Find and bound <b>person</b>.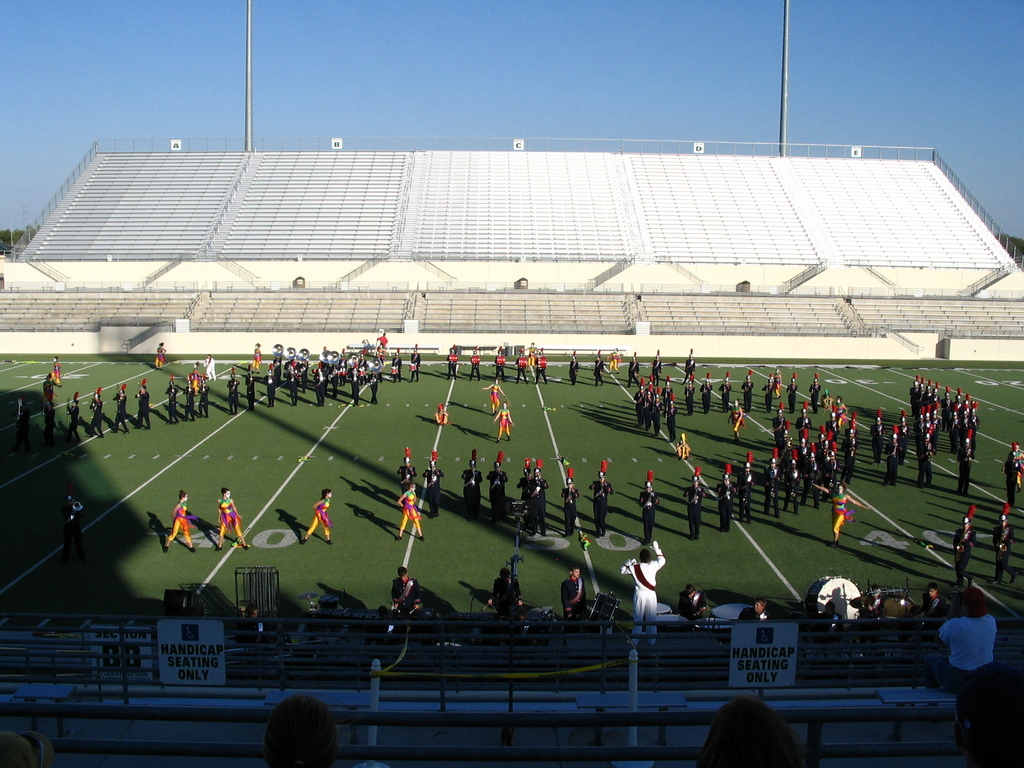
Bound: (203,352,219,383).
